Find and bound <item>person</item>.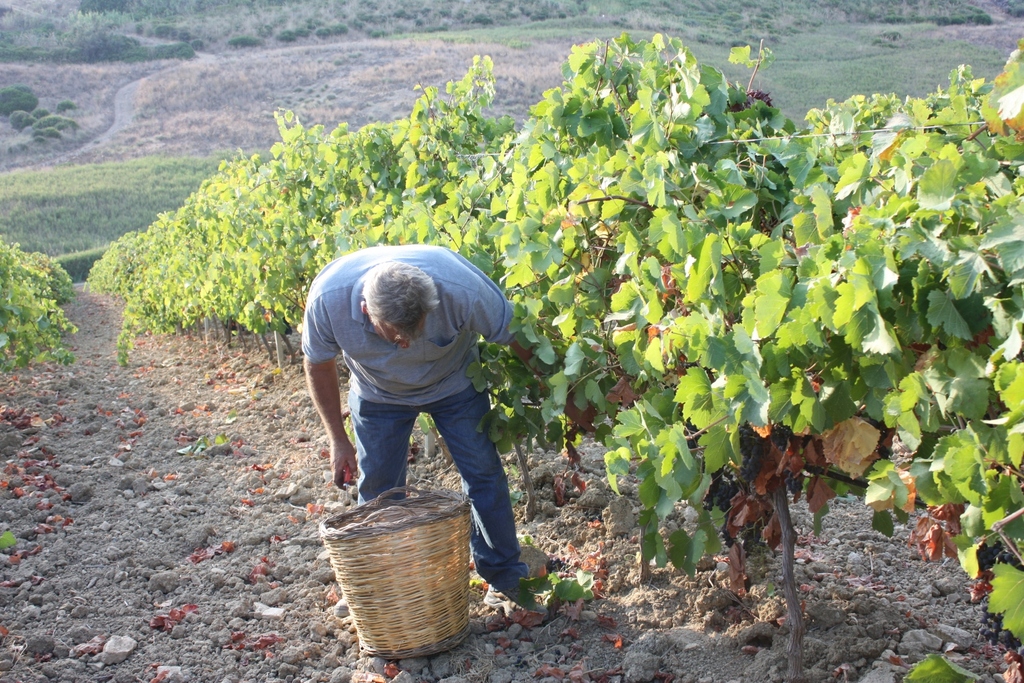
Bound: box=[294, 225, 527, 566].
